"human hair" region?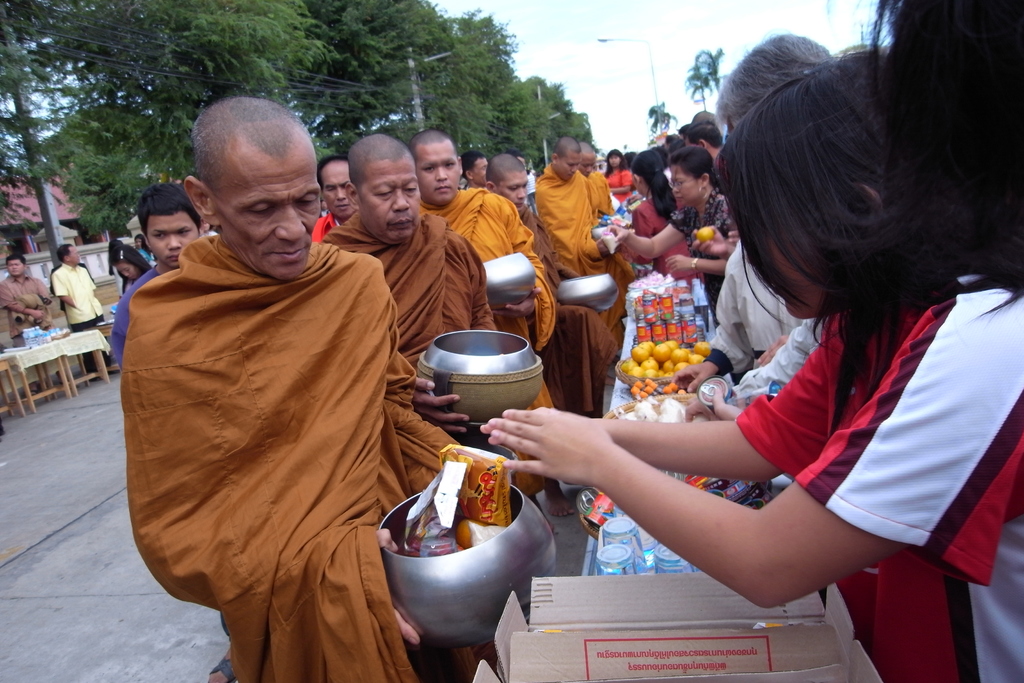
x1=666, y1=147, x2=715, y2=191
